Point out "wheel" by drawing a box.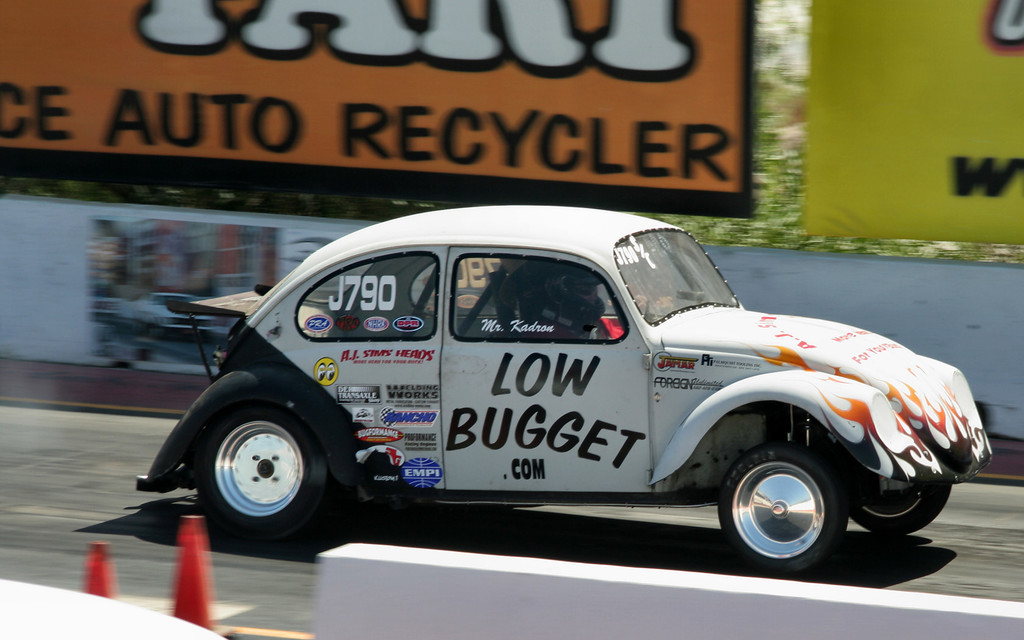
[left=716, top=436, right=844, bottom=578].
